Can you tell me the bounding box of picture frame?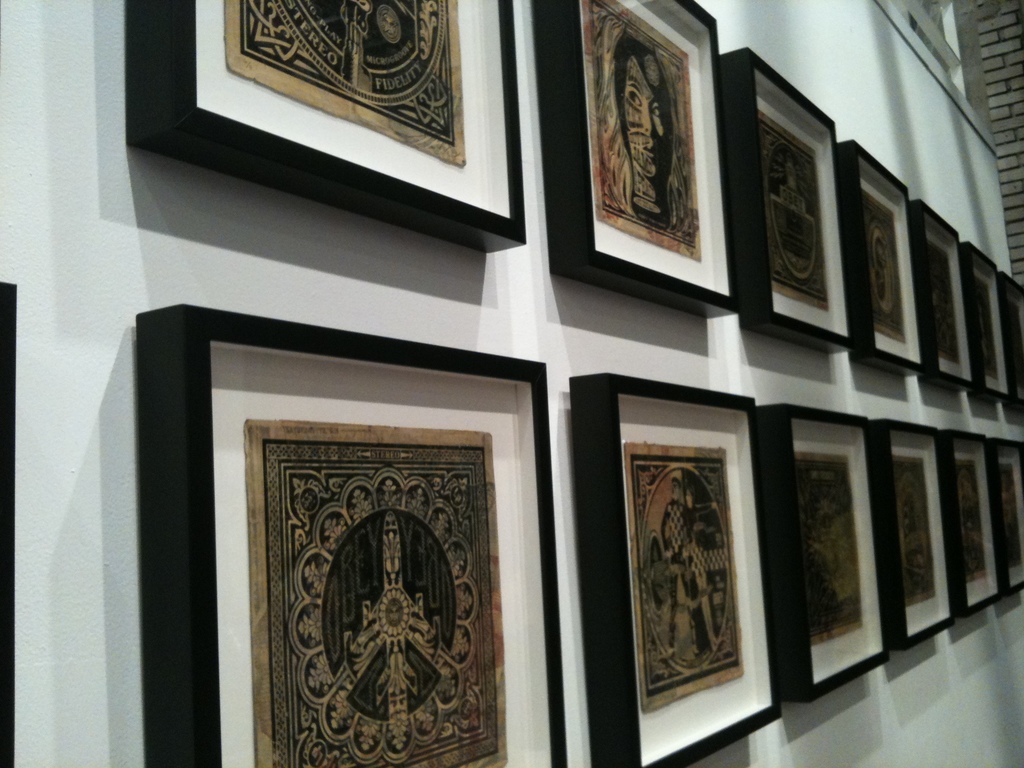
<box>139,308,569,767</box>.
